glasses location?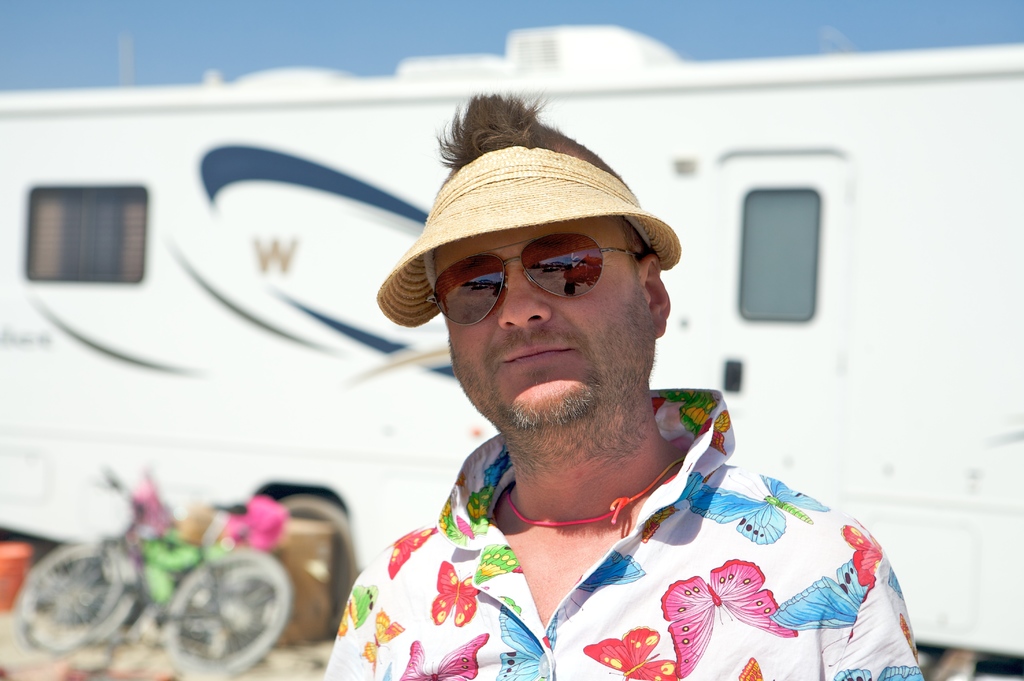
<region>424, 233, 637, 325</region>
